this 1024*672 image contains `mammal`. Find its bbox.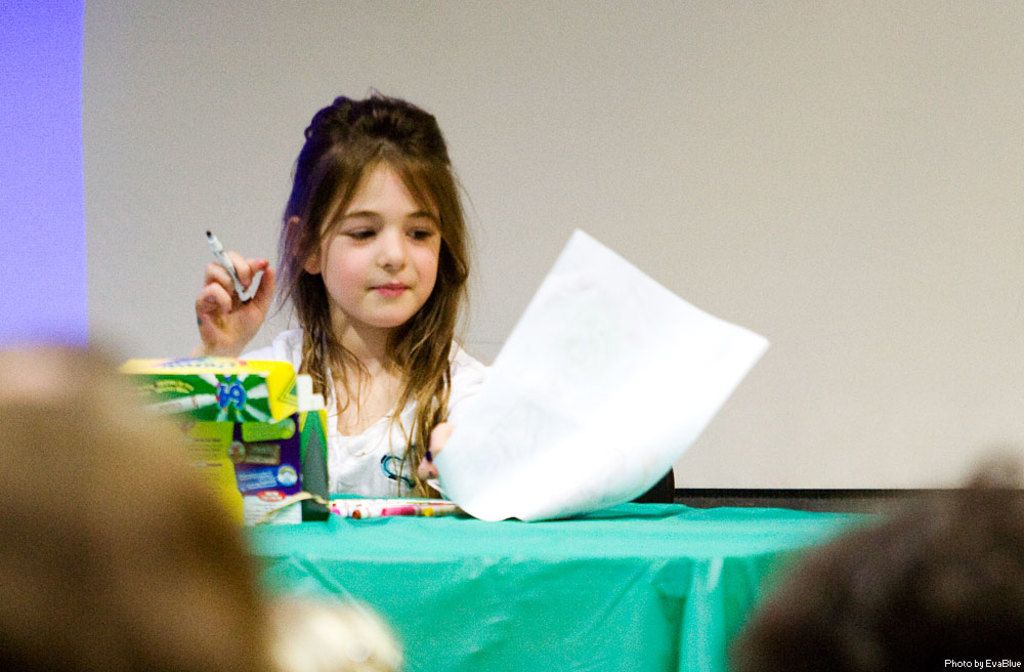
731,432,1023,671.
